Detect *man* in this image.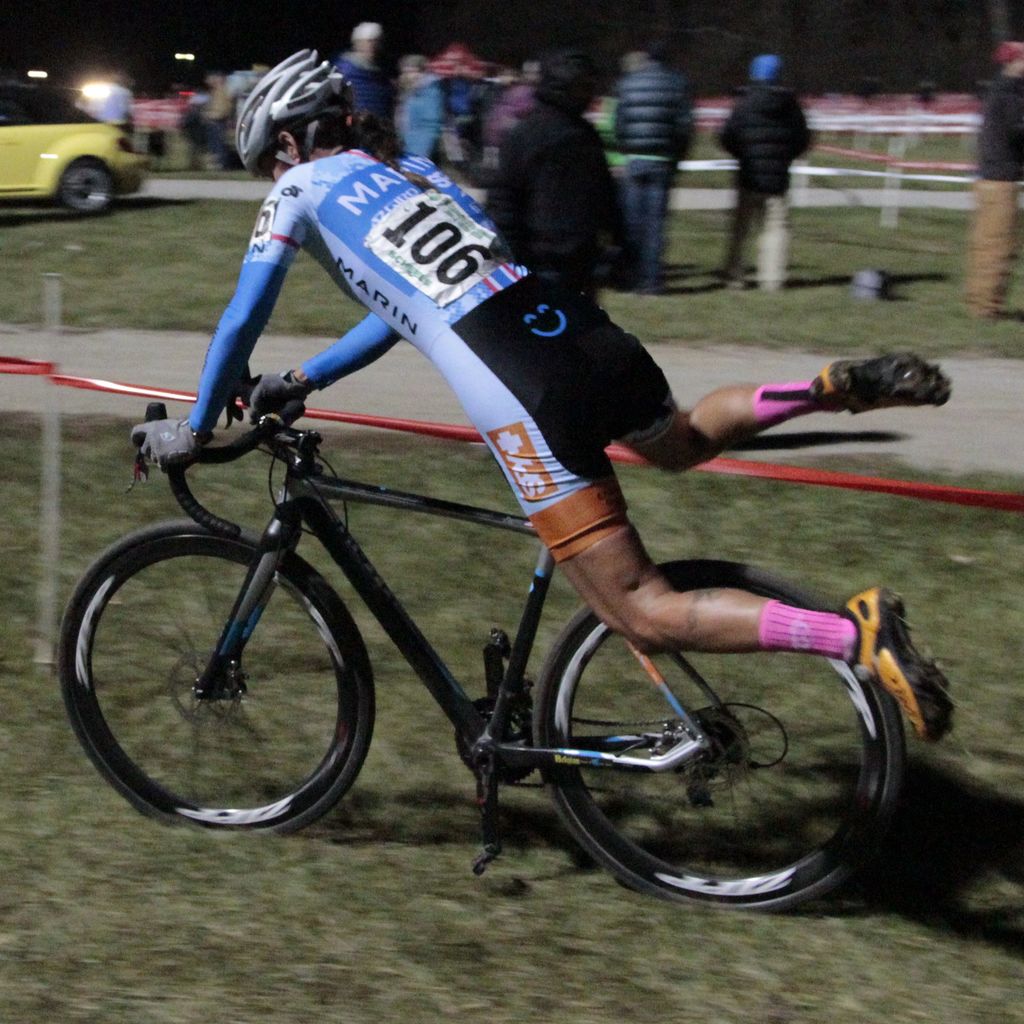
Detection: bbox=(709, 46, 824, 298).
